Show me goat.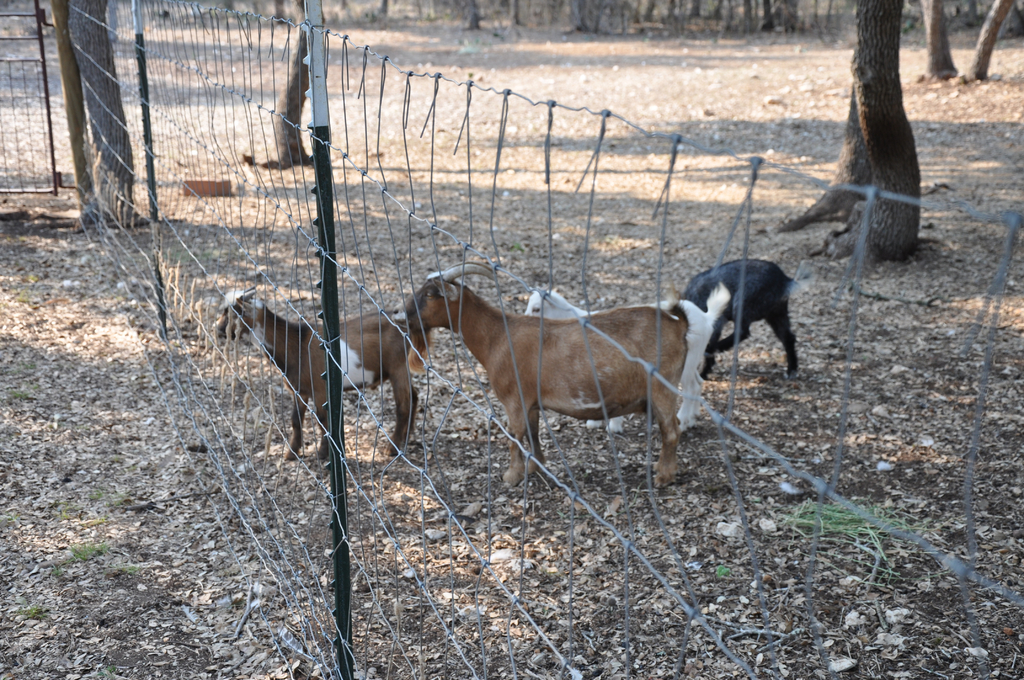
goat is here: x1=210, y1=282, x2=420, y2=457.
